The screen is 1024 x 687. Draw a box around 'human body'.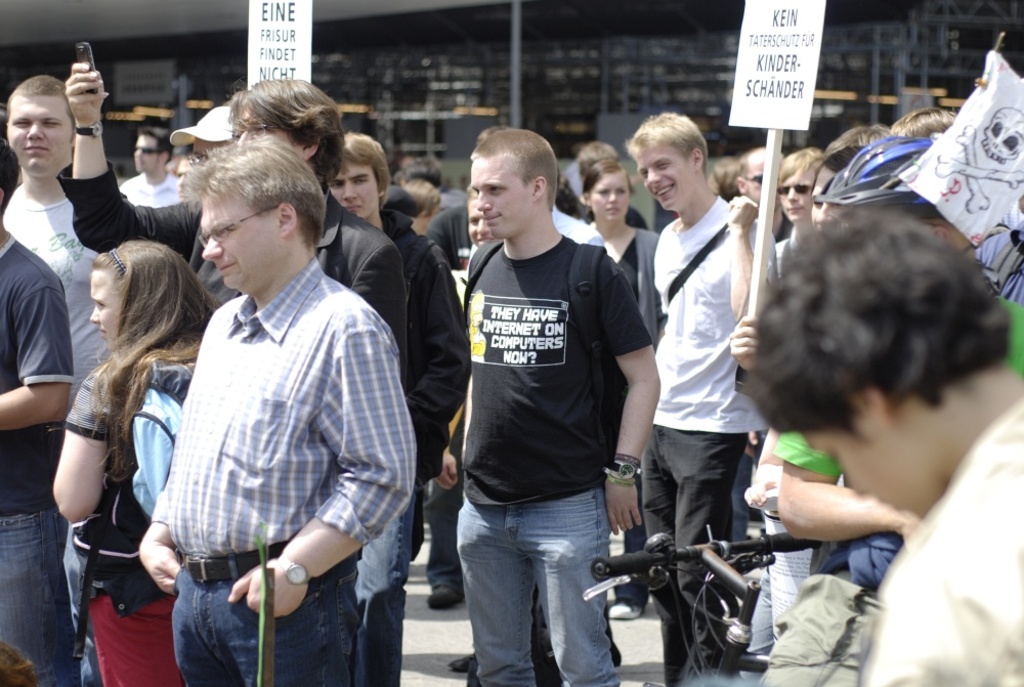
52,67,408,304.
